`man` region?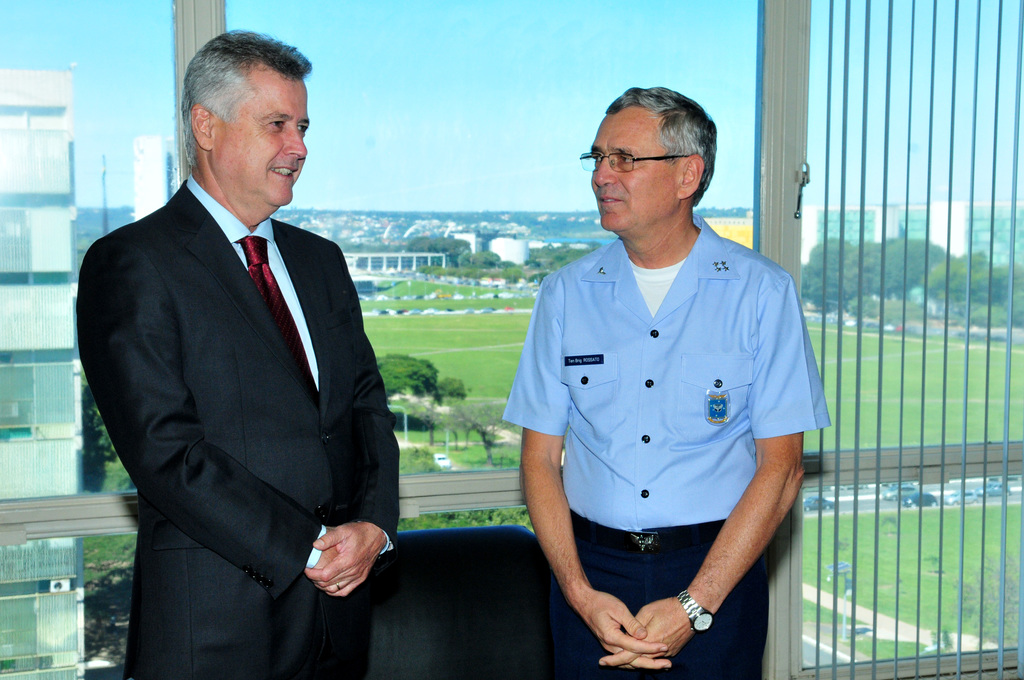
504,86,830,679
